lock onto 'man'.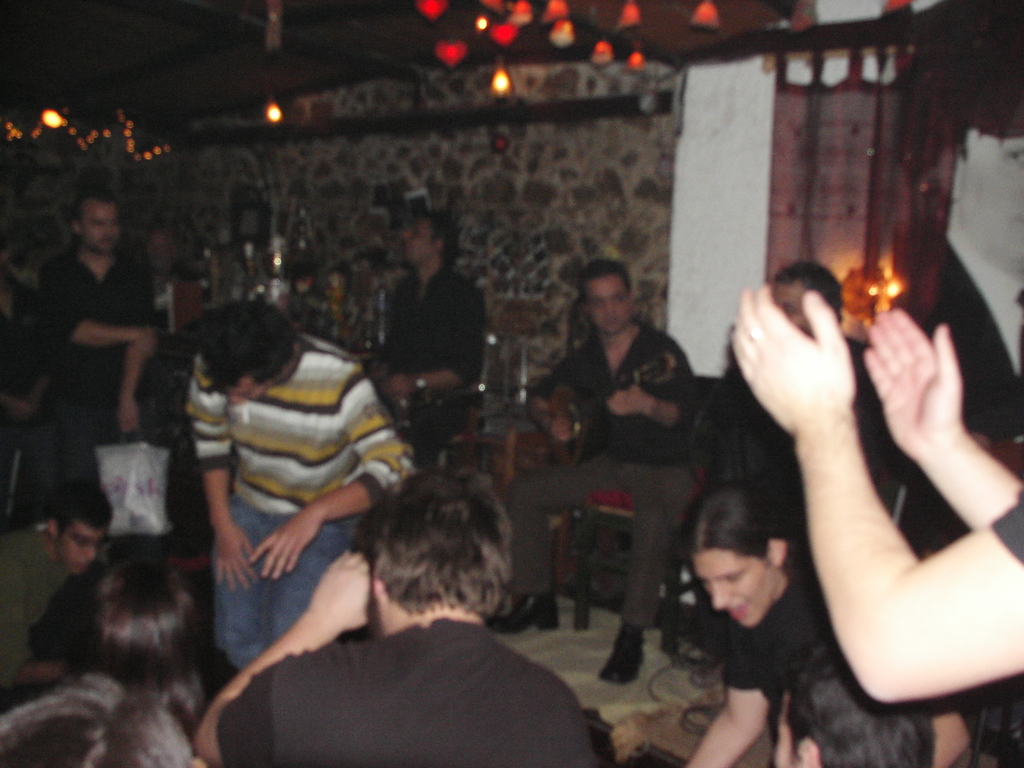
Locked: crop(722, 257, 906, 479).
